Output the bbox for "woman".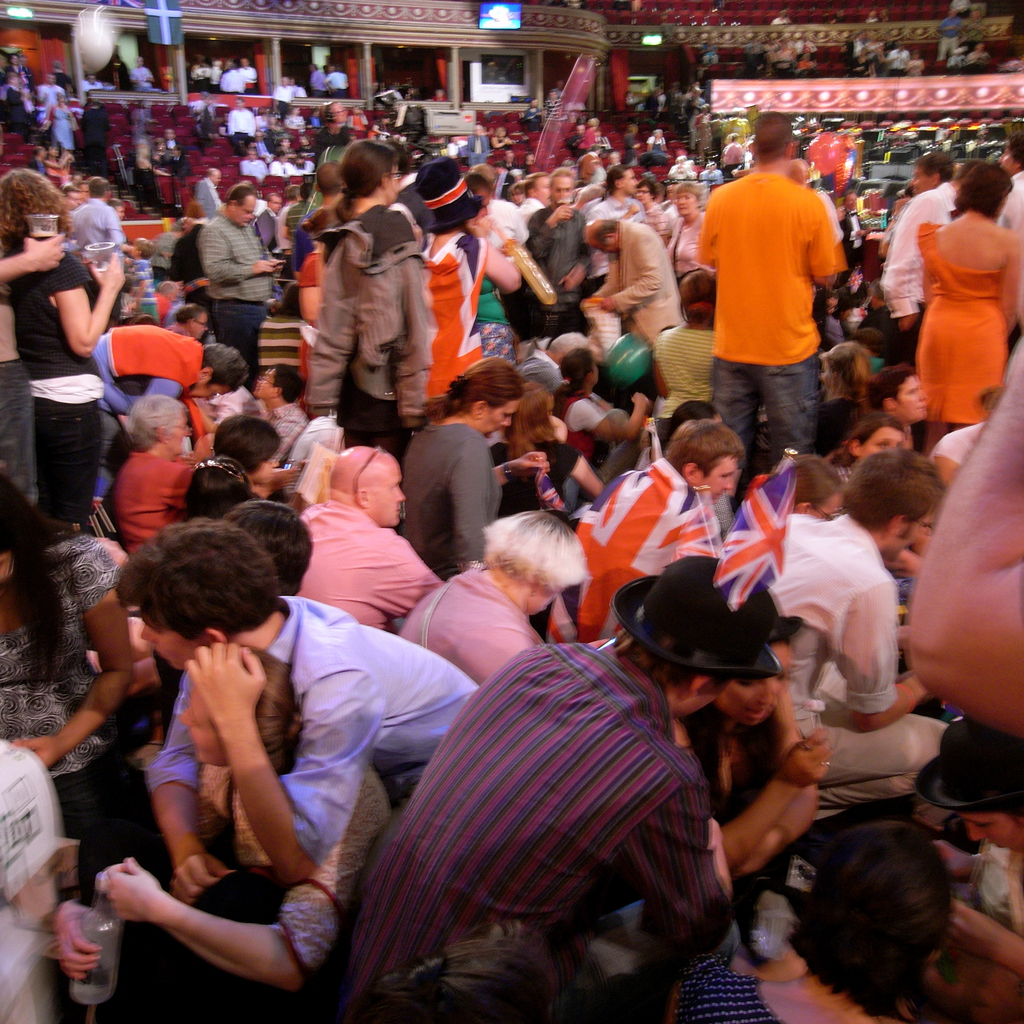
Rect(0, 166, 127, 525).
